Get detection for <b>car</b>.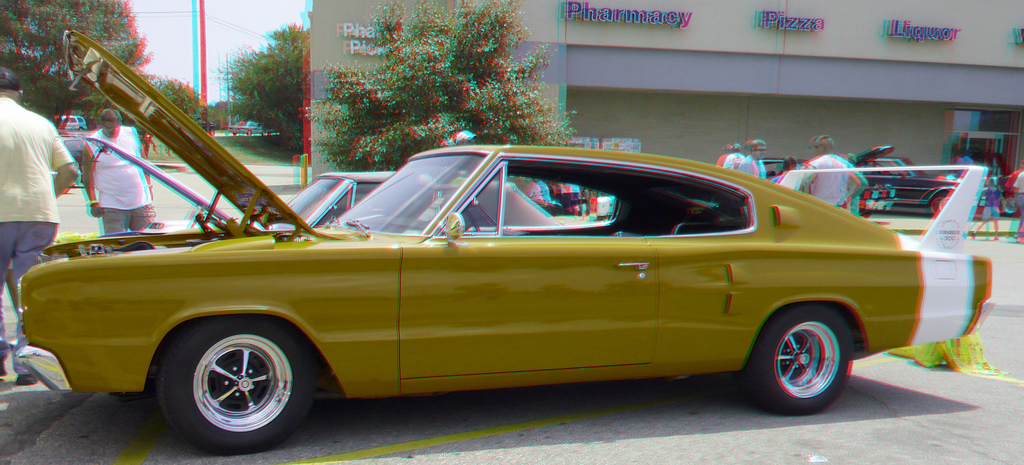
Detection: [728,151,824,183].
